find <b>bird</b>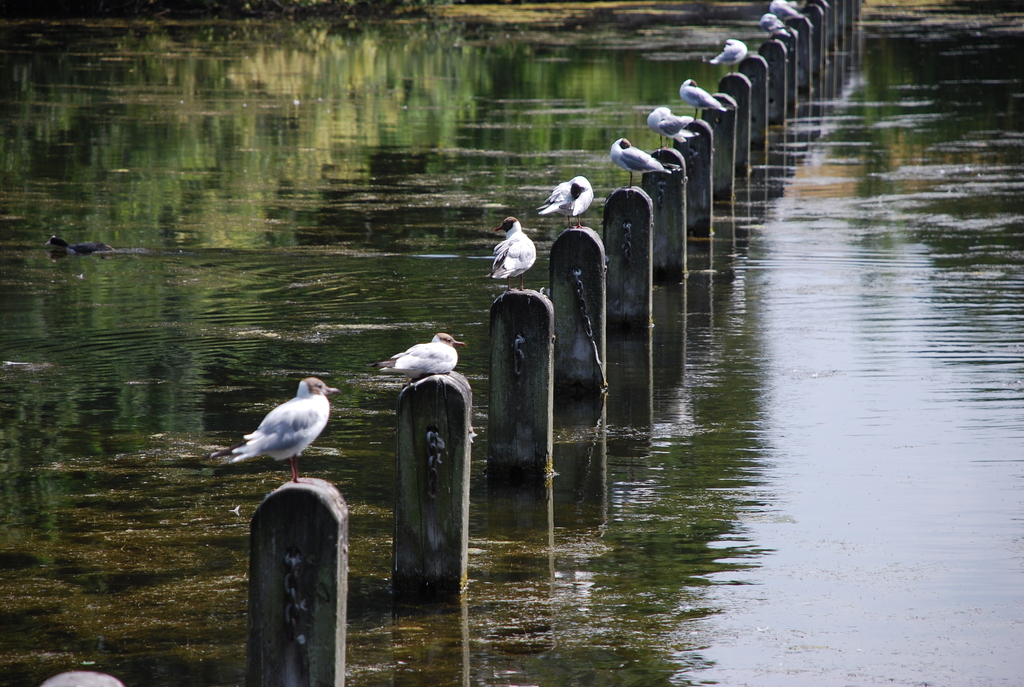
[639,104,687,146]
